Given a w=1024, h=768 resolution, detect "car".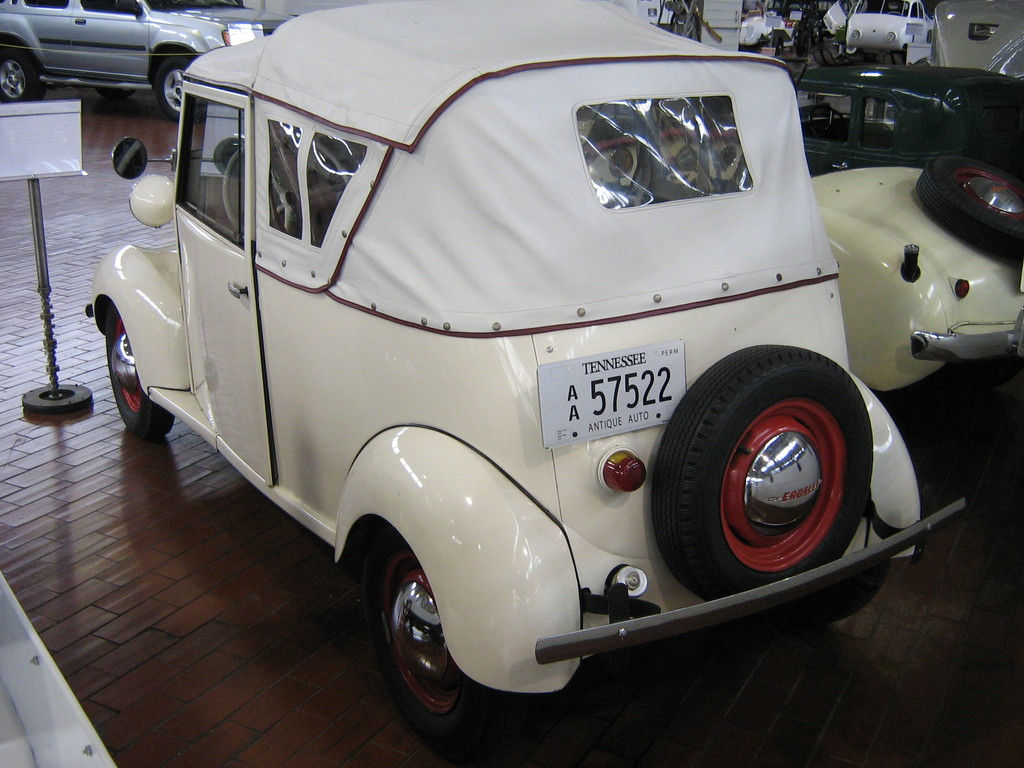
{"x1": 157, "y1": 1, "x2": 298, "y2": 35}.
